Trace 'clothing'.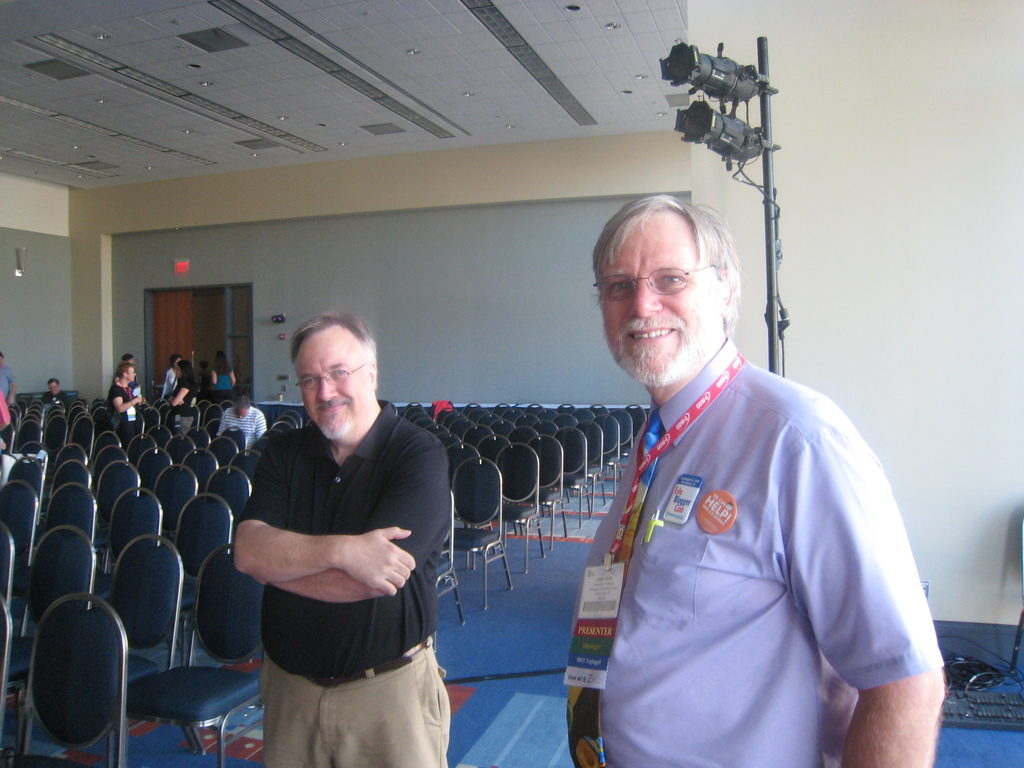
Traced to <region>205, 369, 466, 740</region>.
